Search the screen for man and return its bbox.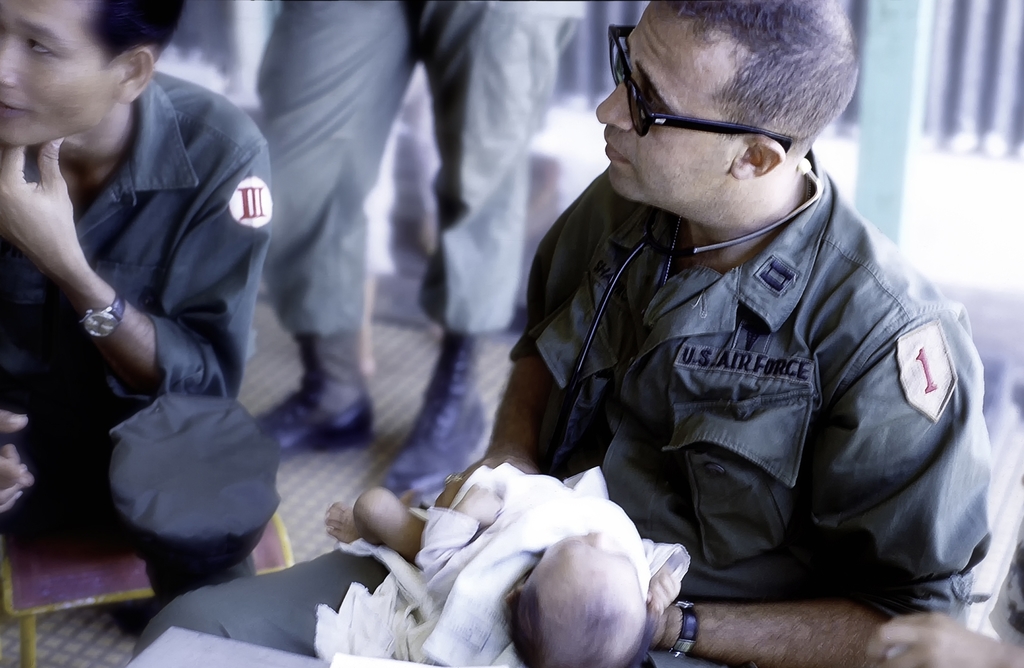
Found: box=[0, 0, 268, 608].
